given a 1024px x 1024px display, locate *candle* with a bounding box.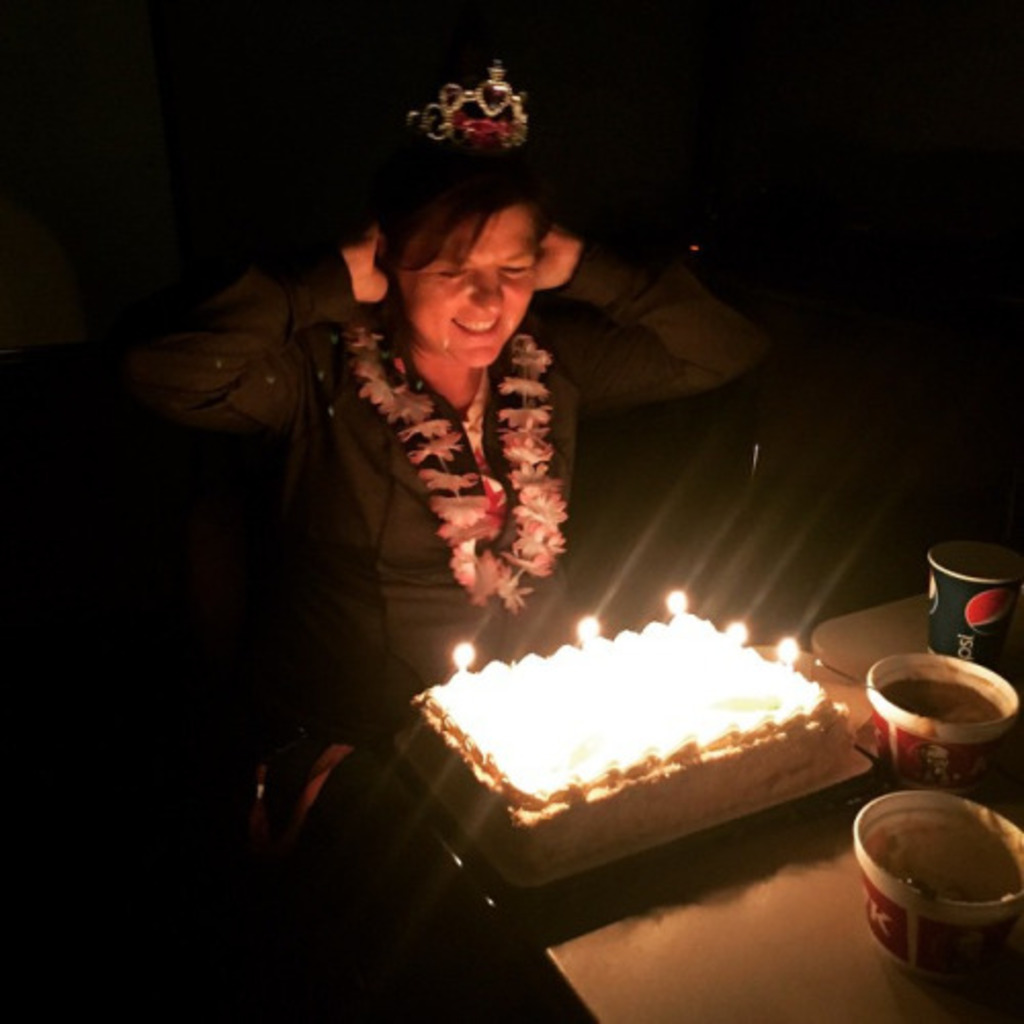
Located: [453, 639, 475, 676].
